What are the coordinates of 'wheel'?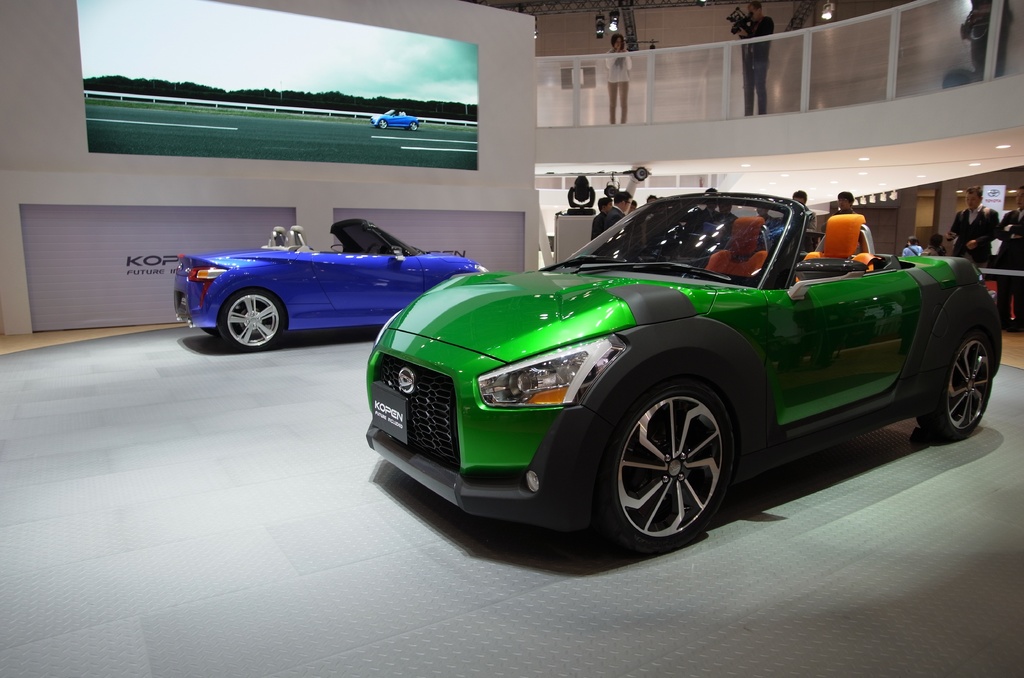
box(219, 290, 292, 351).
